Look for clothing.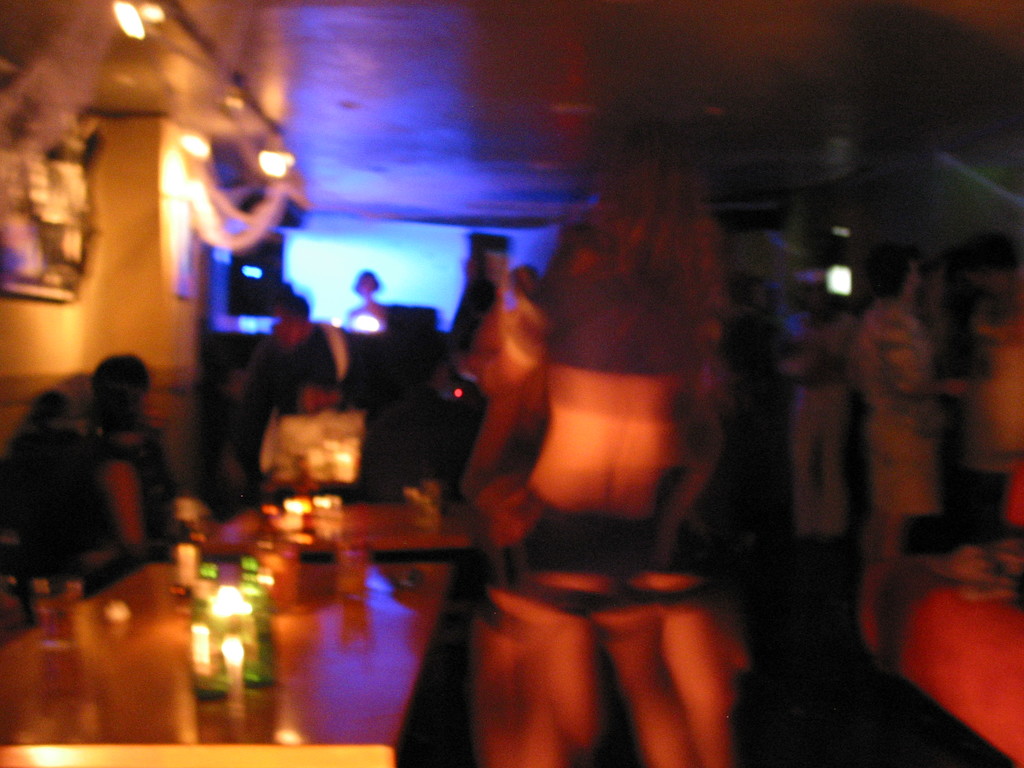
Found: Rect(2, 431, 81, 524).
